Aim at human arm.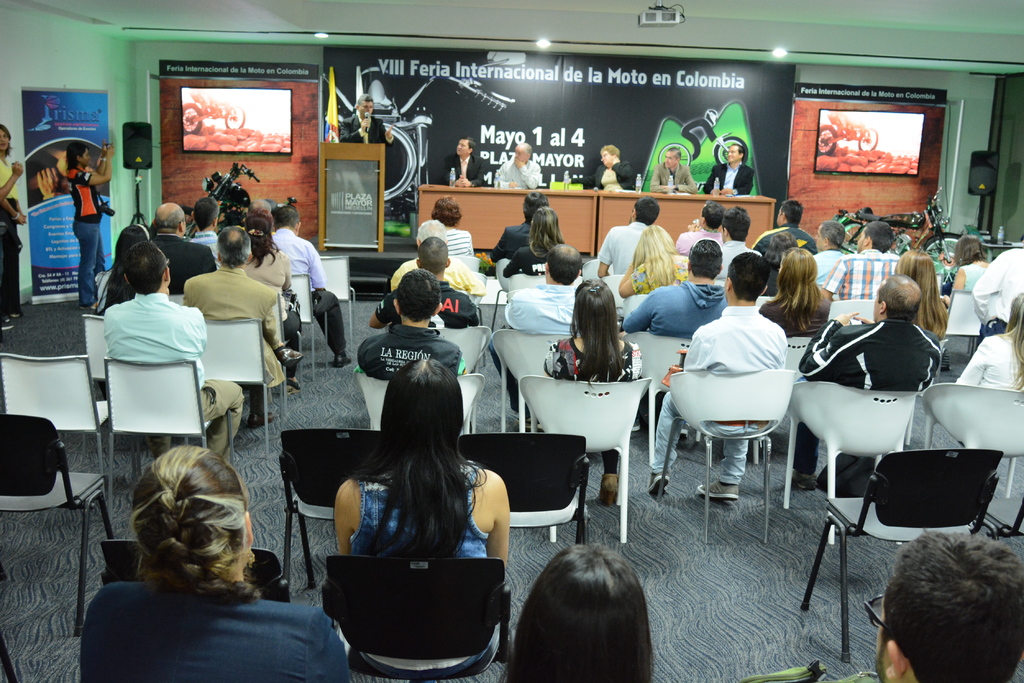
Aimed at <box>513,159,540,188</box>.
